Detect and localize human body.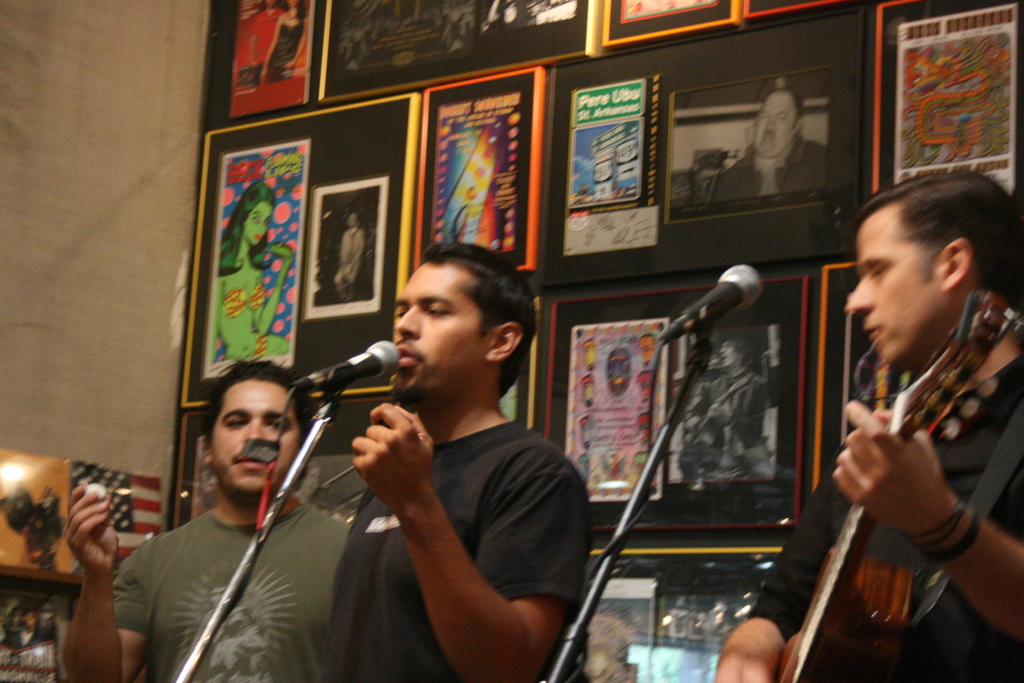
Localized at box=[712, 357, 1023, 682].
